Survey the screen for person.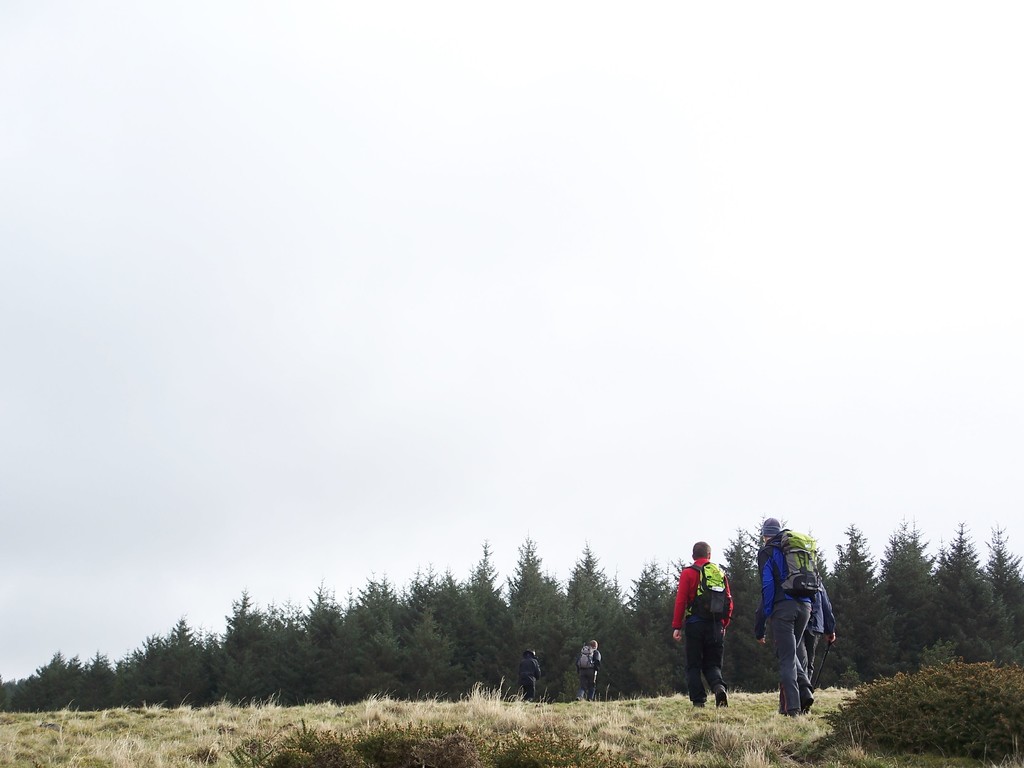
Survey found: 683 531 741 710.
